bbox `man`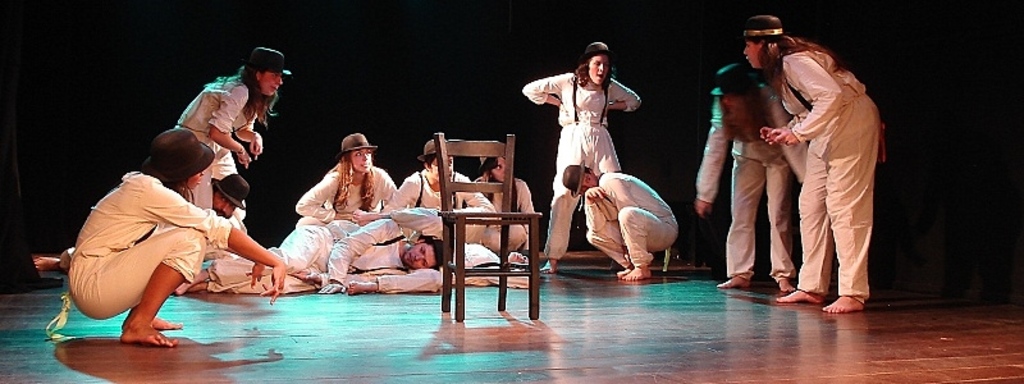
(562, 169, 681, 285)
